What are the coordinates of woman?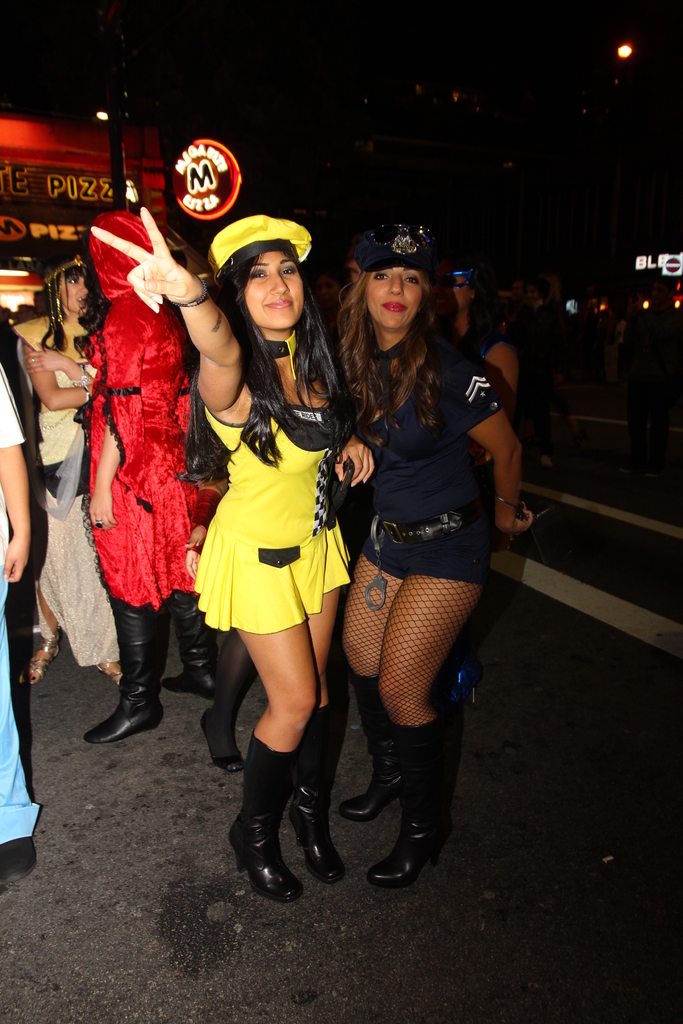
bbox(90, 205, 374, 899).
